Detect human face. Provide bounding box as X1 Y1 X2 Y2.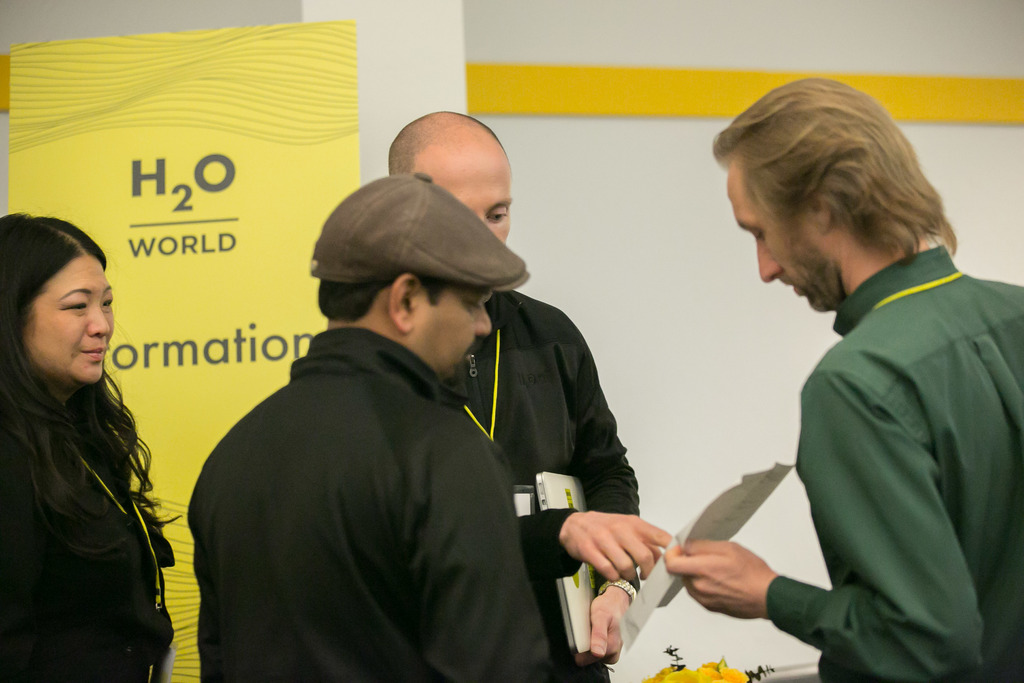
729 170 833 313.
